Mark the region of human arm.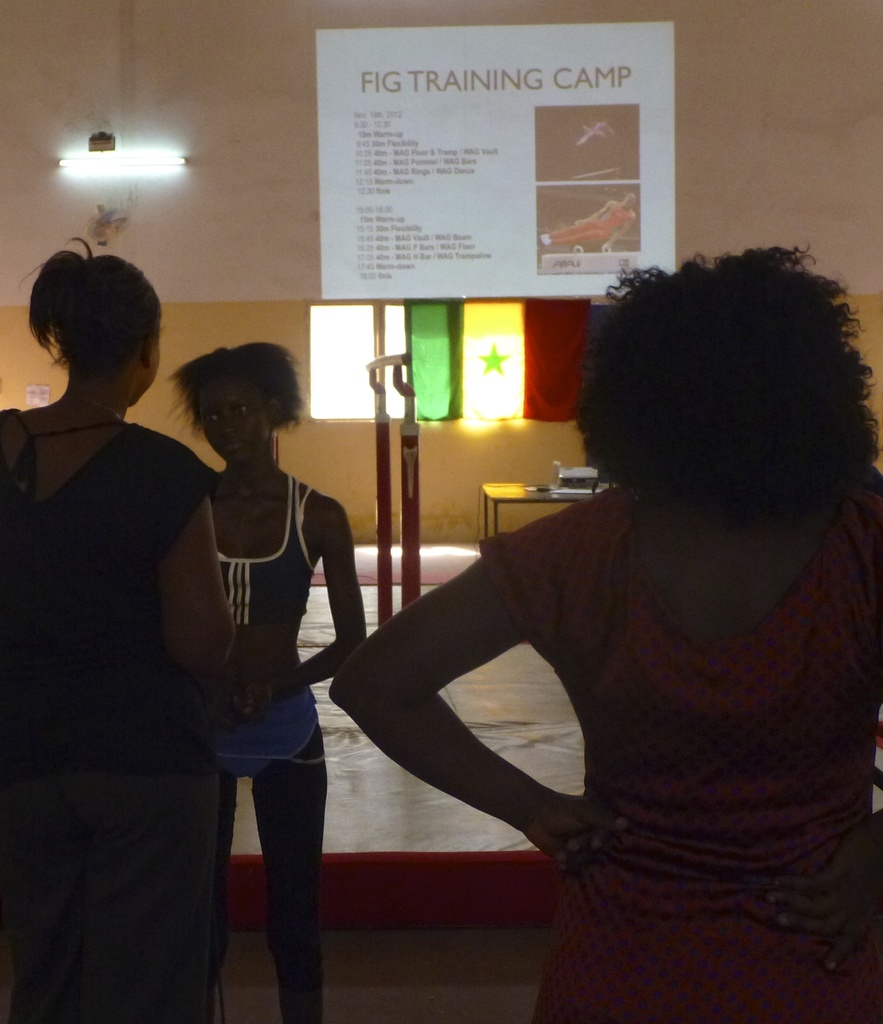
Region: crop(239, 487, 371, 716).
